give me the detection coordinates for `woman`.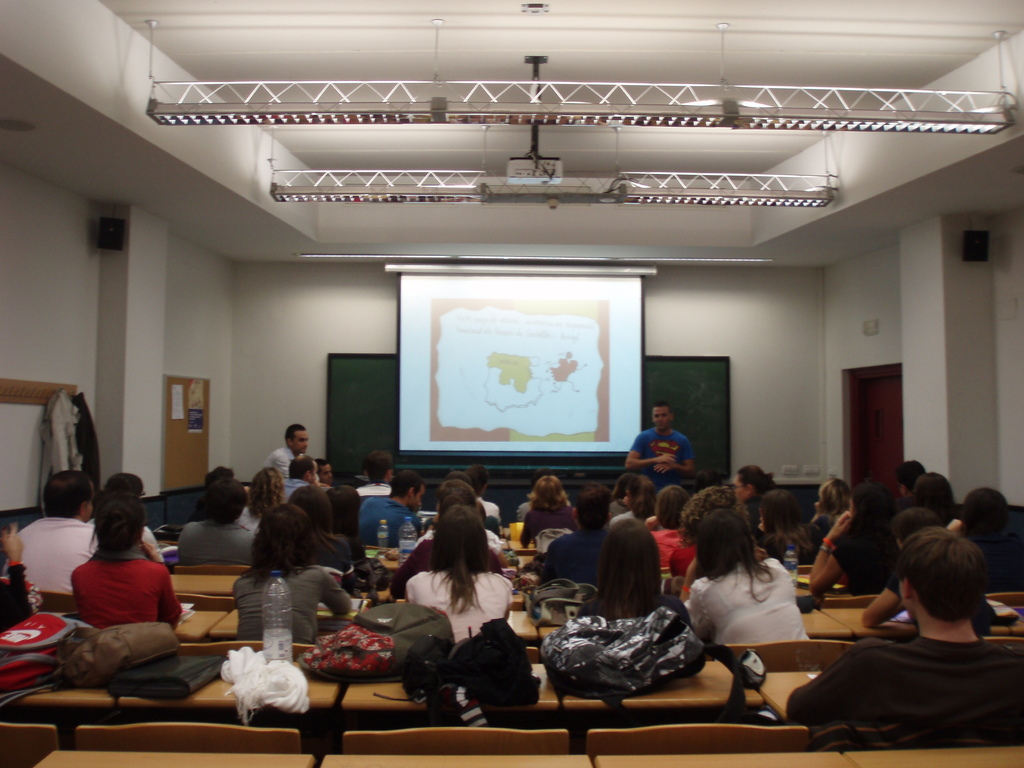
select_region(809, 484, 900, 594).
